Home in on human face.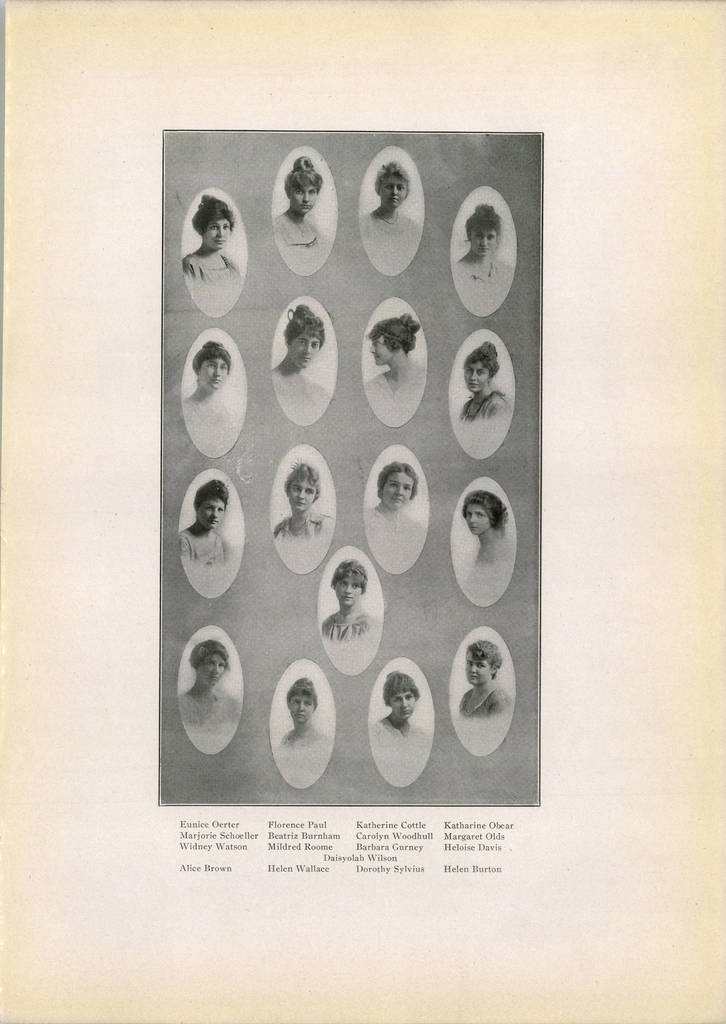
Homed in at {"left": 471, "top": 227, "right": 496, "bottom": 256}.
